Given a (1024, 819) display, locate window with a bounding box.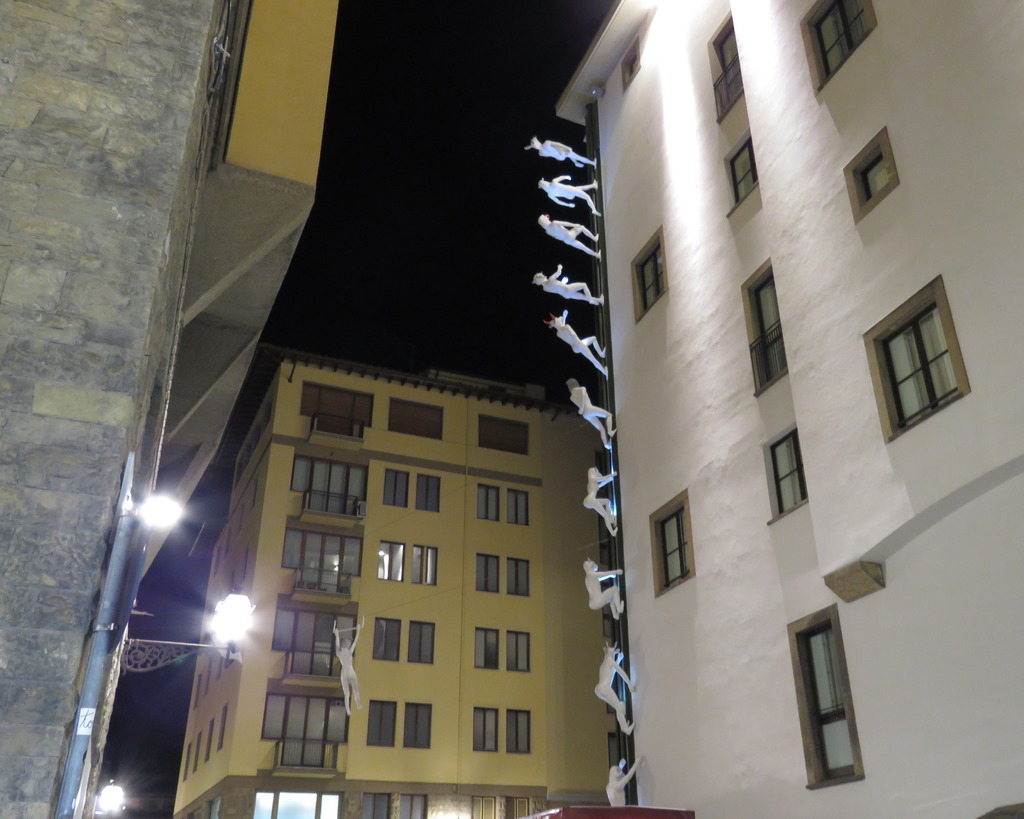
Located: 504, 797, 525, 818.
